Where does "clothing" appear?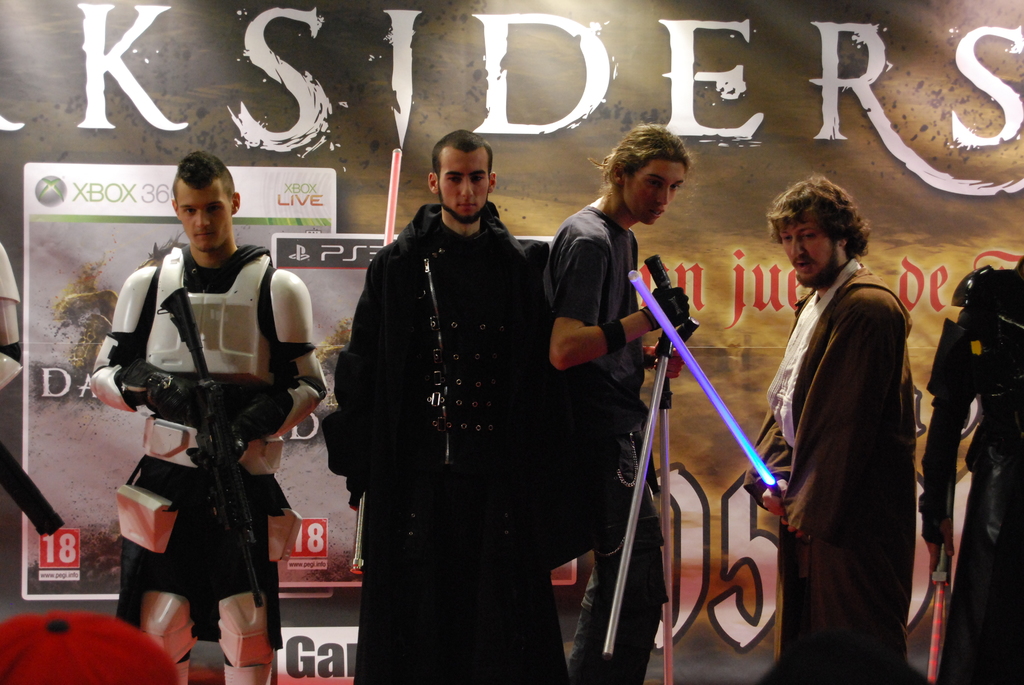
Appears at locate(917, 255, 1023, 684).
